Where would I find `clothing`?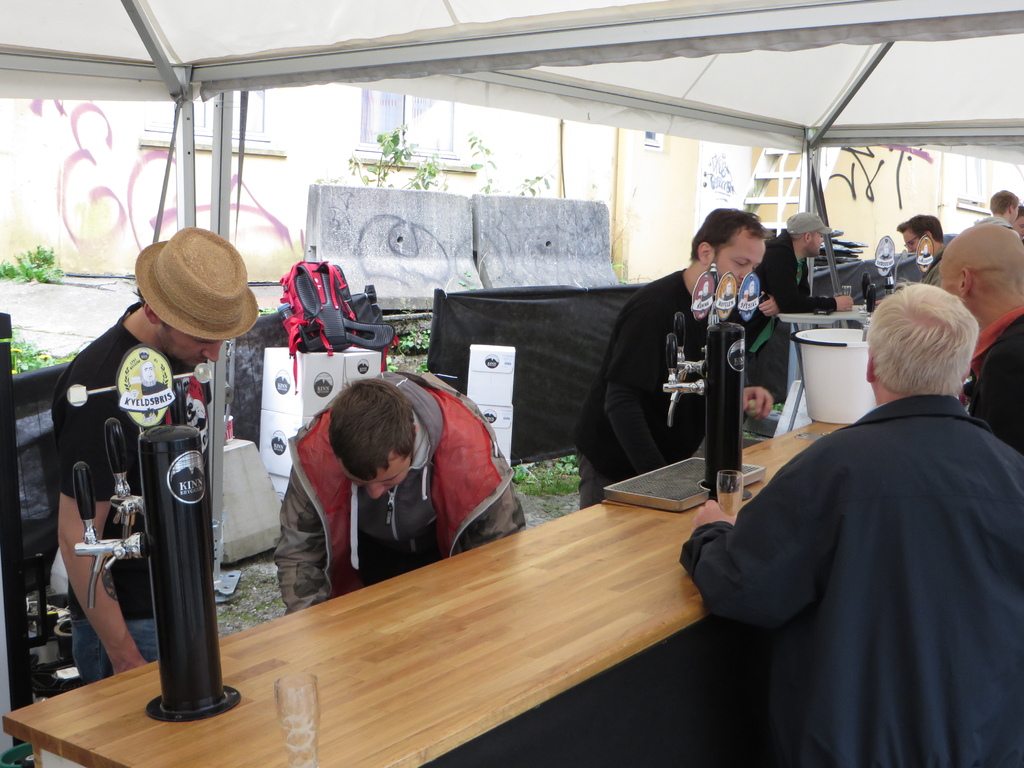
At region(574, 266, 787, 511).
